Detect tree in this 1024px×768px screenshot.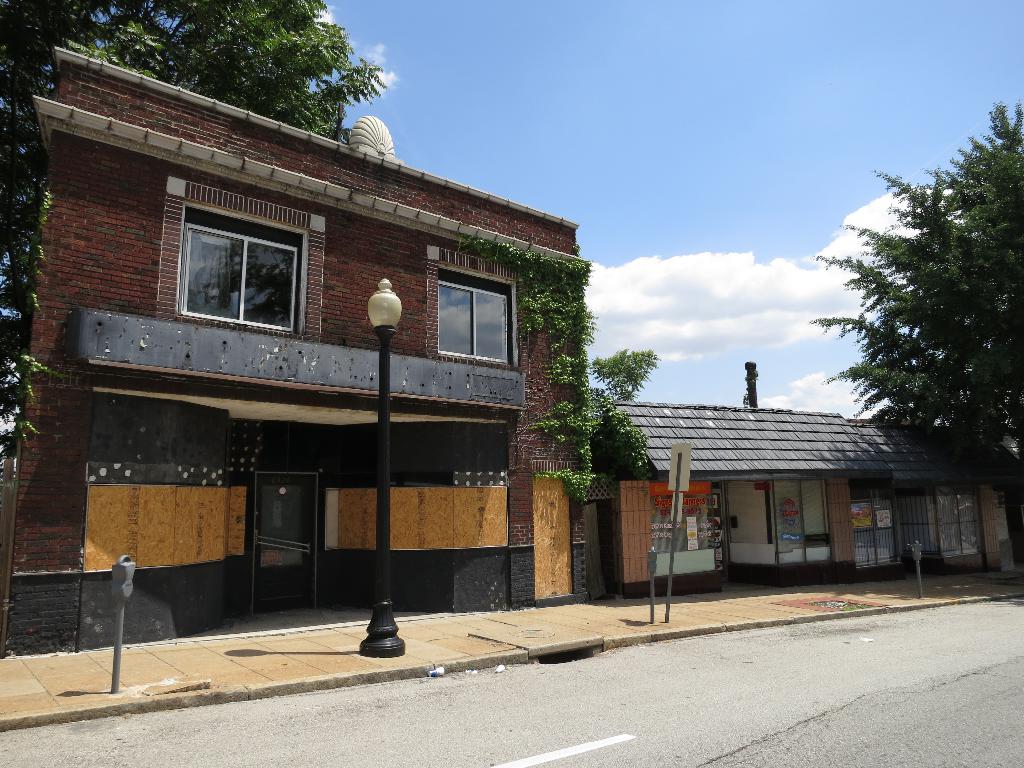
Detection: [129,0,381,145].
